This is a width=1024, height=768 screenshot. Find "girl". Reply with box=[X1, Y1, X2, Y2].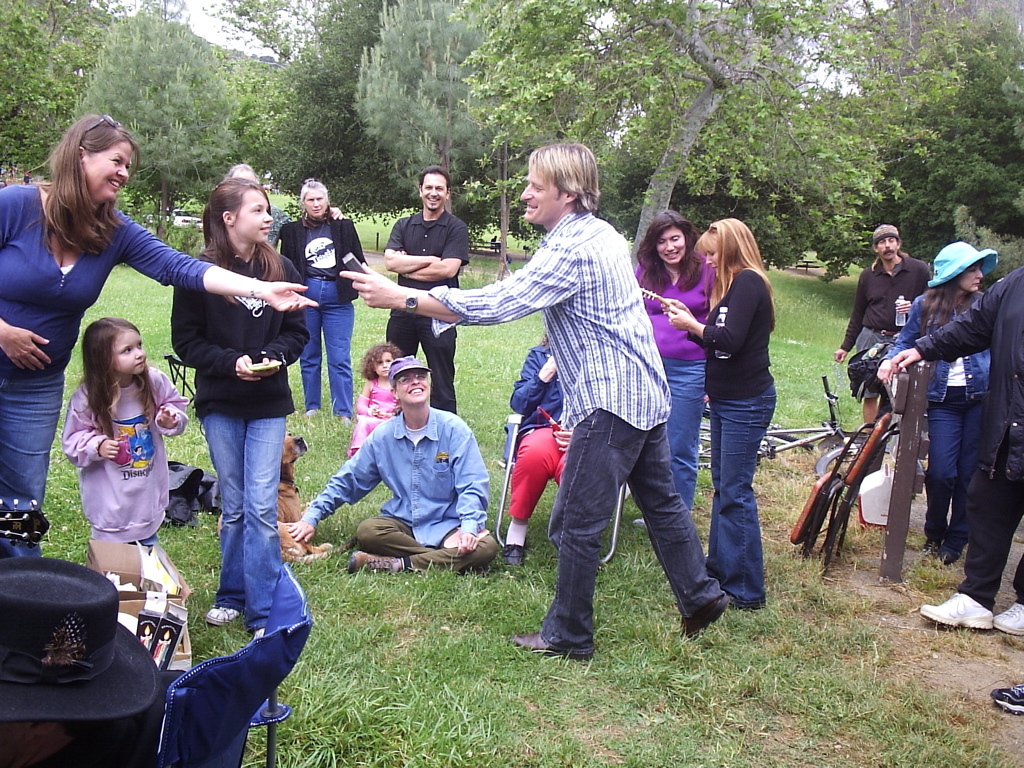
box=[61, 317, 193, 543].
